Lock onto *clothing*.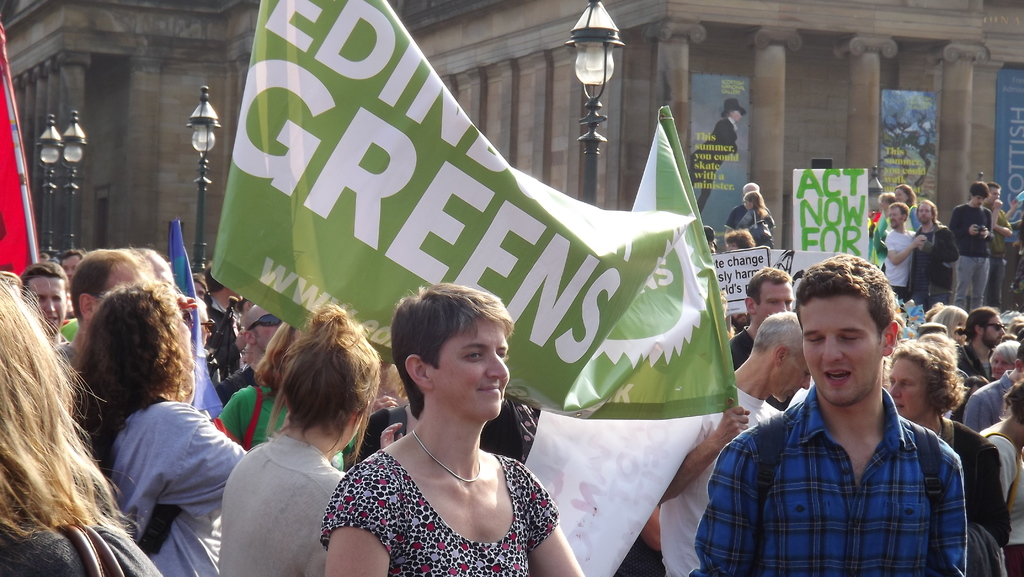
Locked: <box>910,222,961,304</box>.
